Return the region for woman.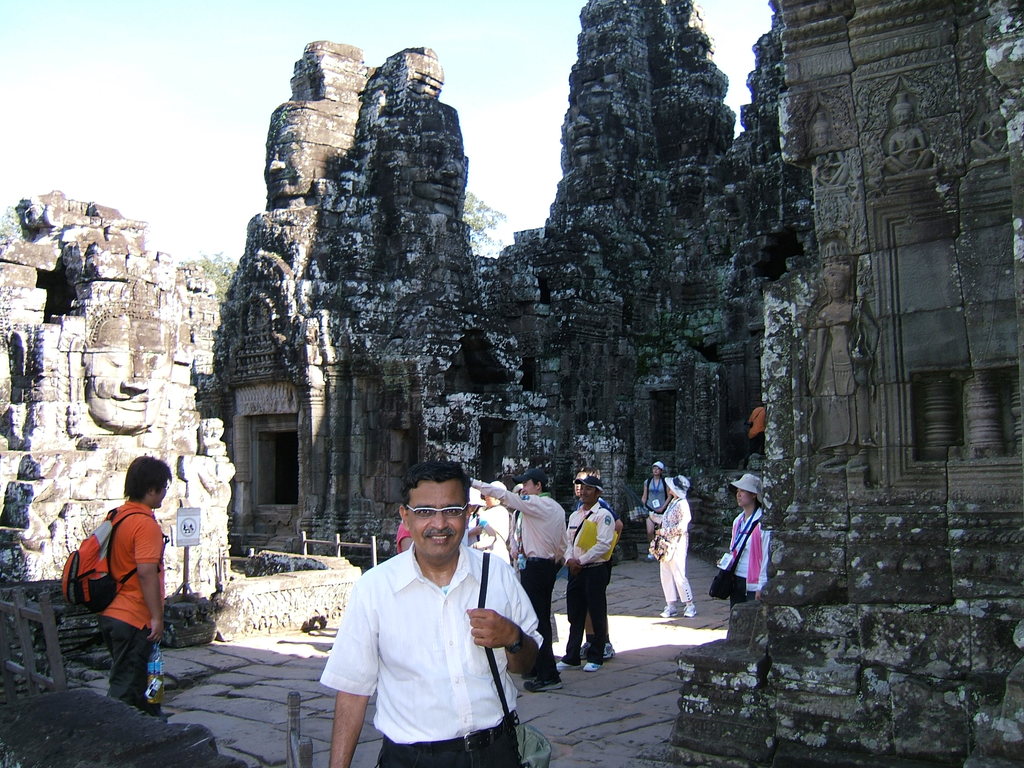
BBox(468, 477, 513, 569).
